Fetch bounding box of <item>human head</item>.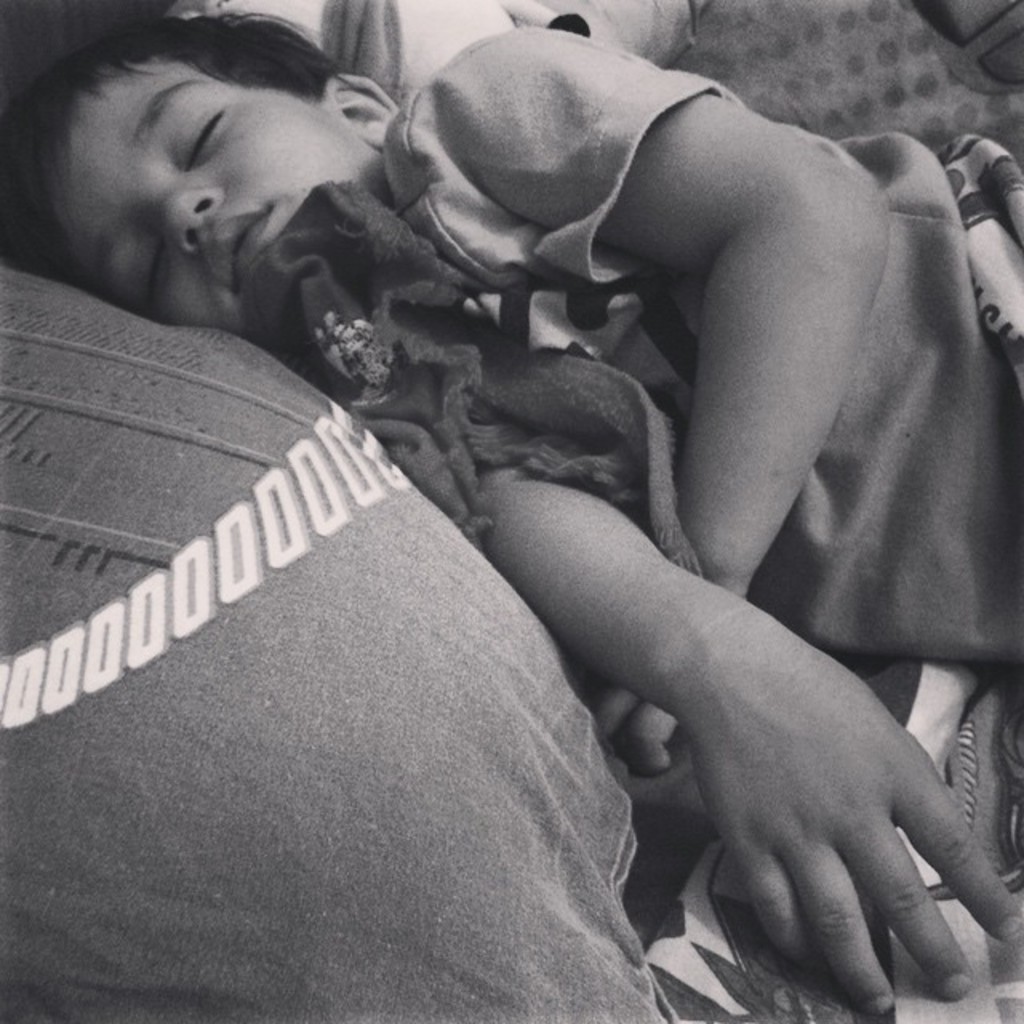
Bbox: 54:5:403:349.
